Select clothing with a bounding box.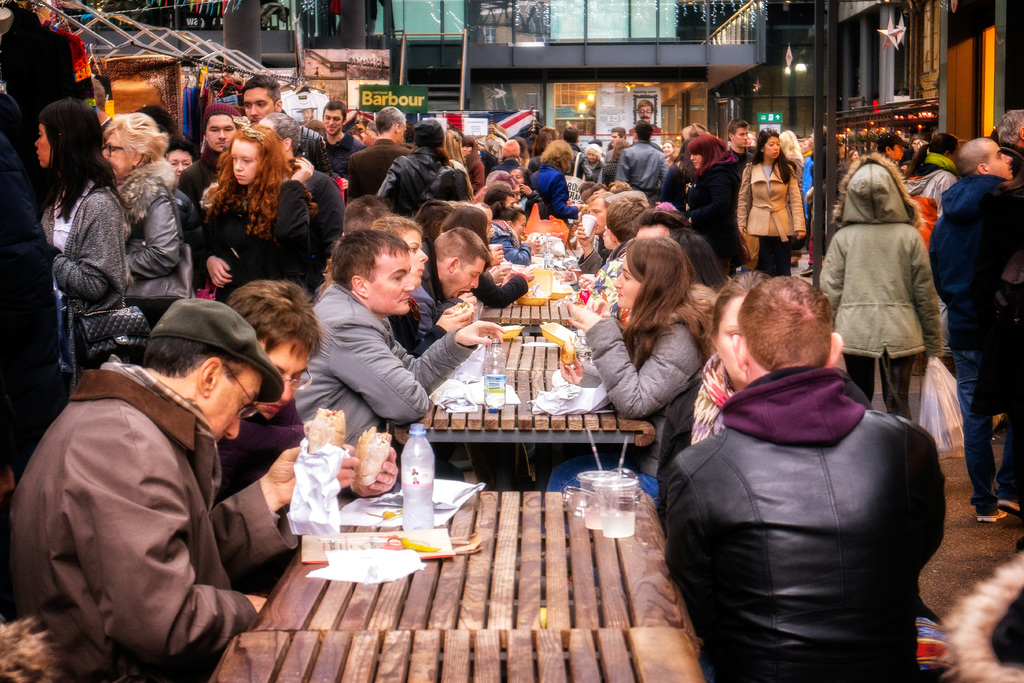
select_region(276, 108, 337, 176).
